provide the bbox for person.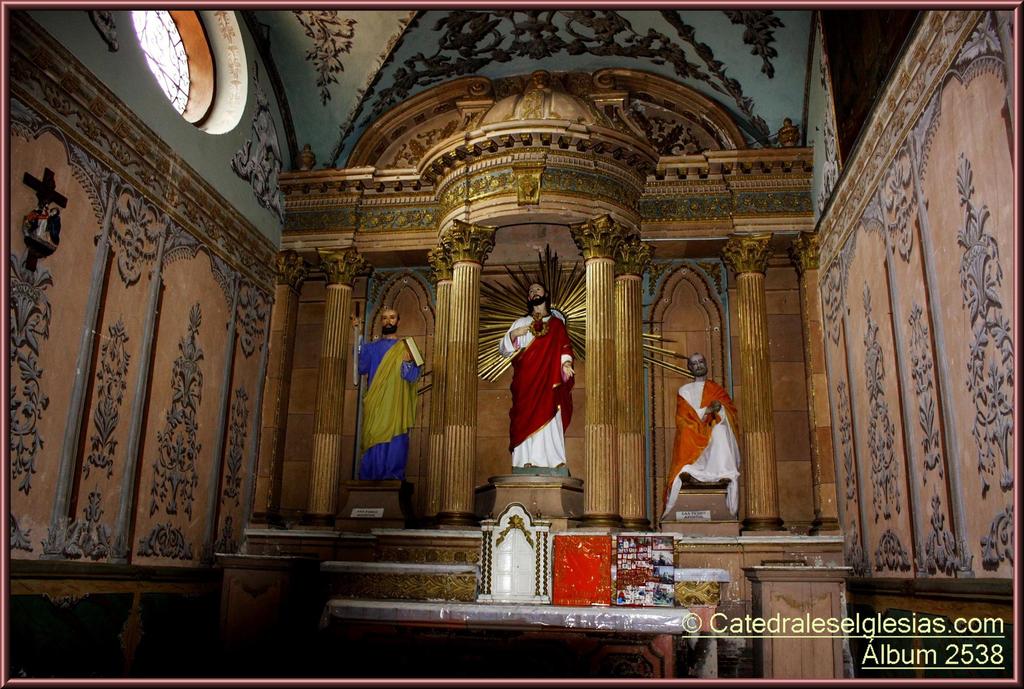
<box>356,305,424,479</box>.
